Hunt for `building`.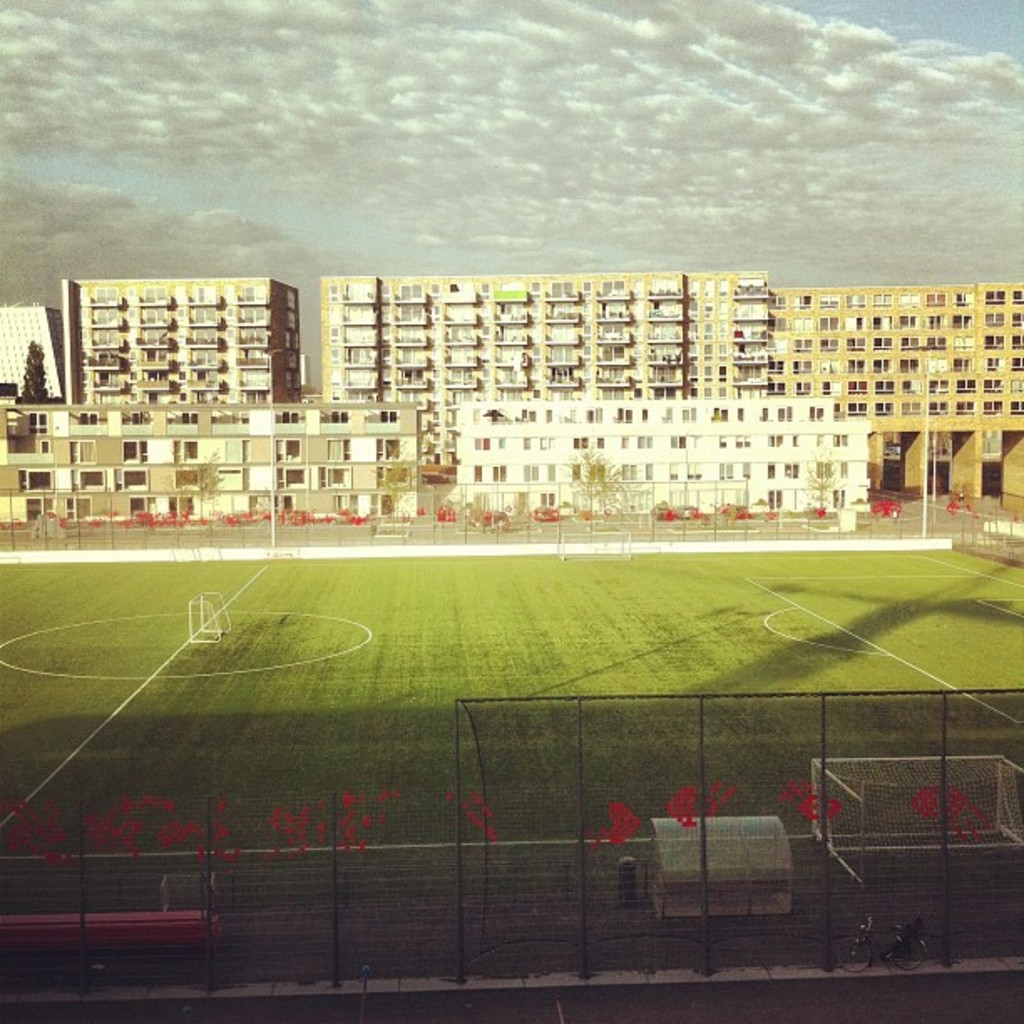
Hunted down at <box>320,269,770,480</box>.
